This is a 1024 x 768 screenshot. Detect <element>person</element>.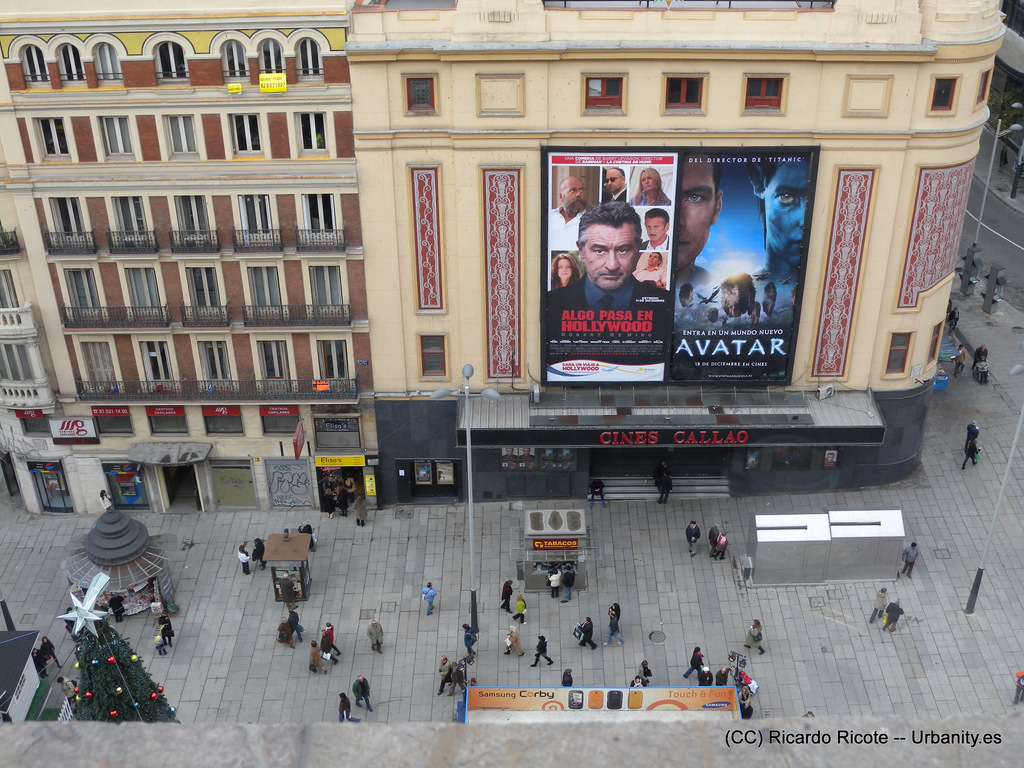
561, 667, 574, 685.
